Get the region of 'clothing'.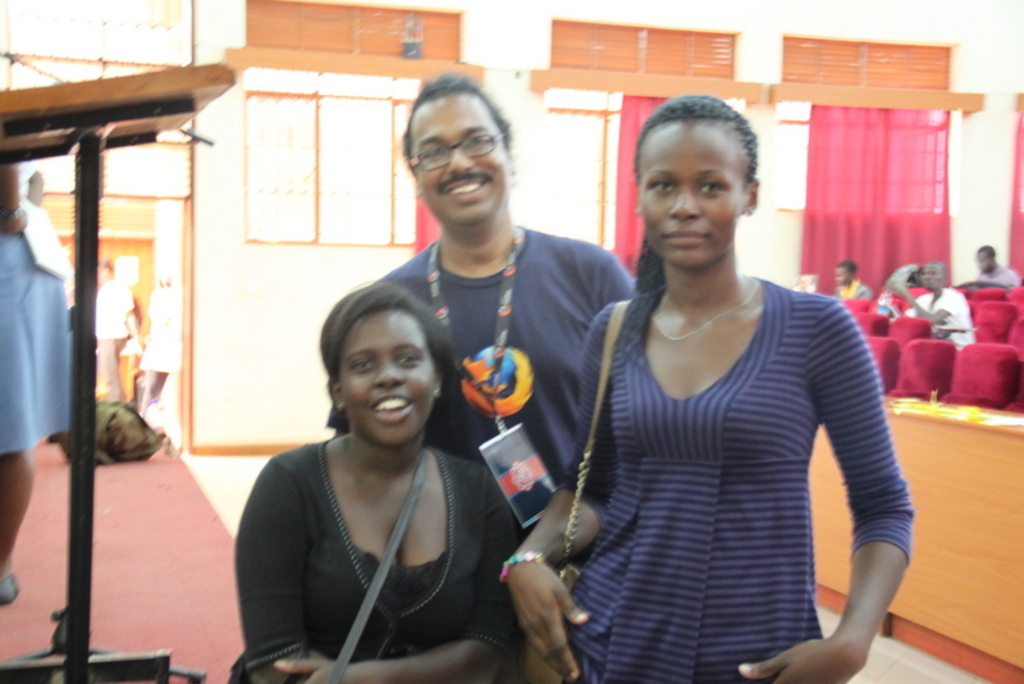
box(320, 218, 645, 523).
